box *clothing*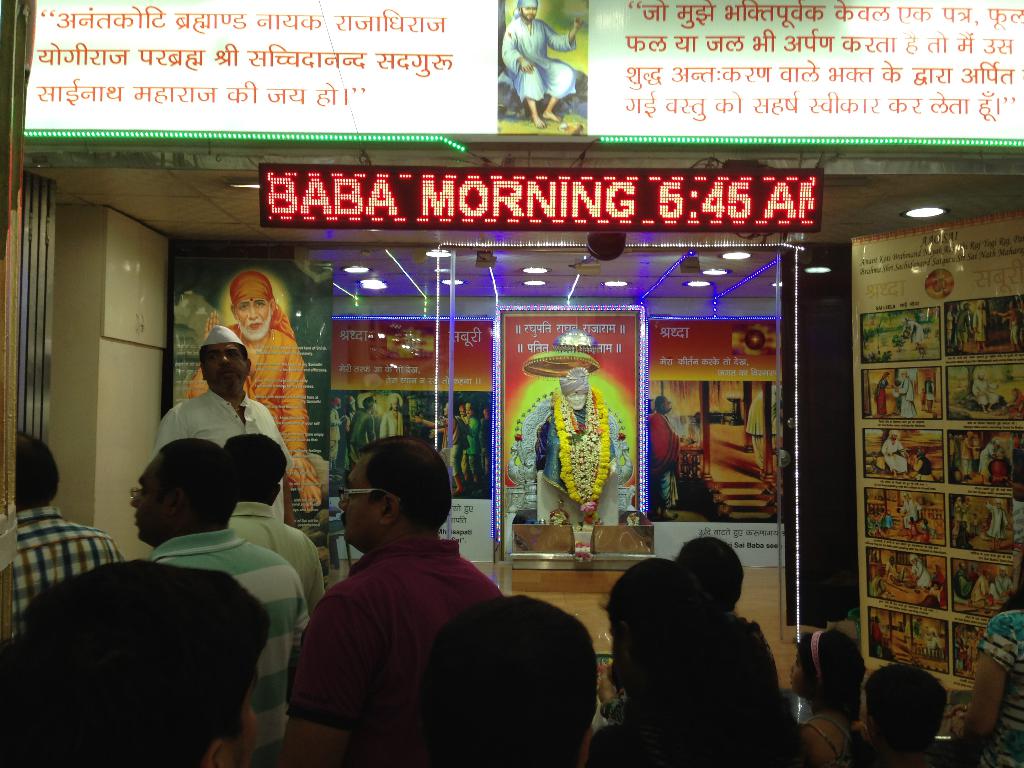
pyautogui.locateOnScreen(1008, 437, 1019, 477)
